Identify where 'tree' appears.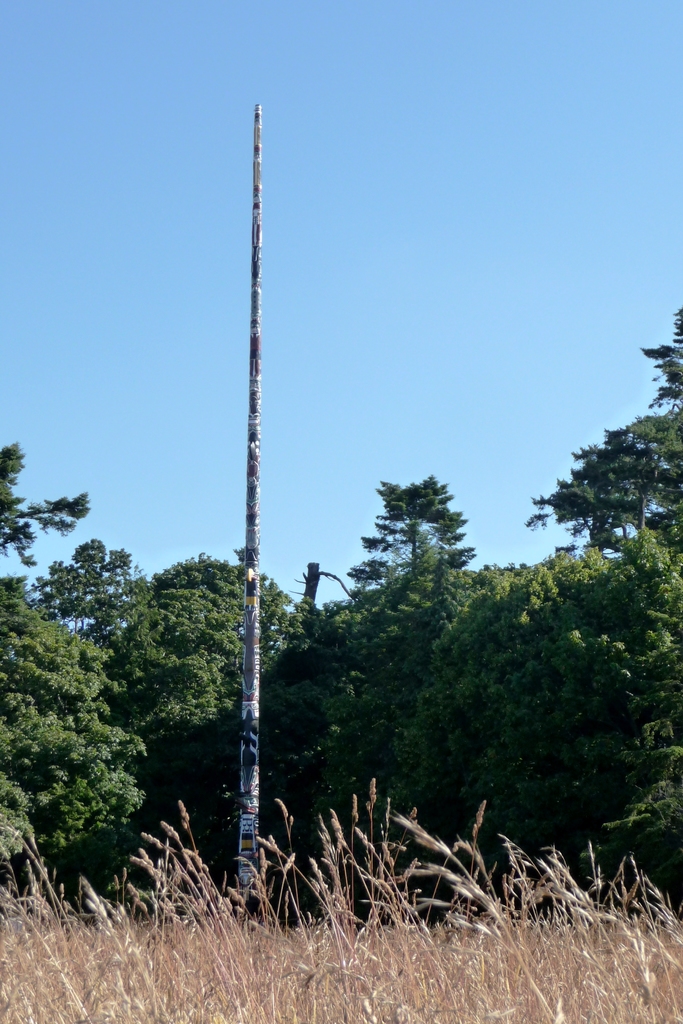
Appears at pyautogui.locateOnScreen(120, 556, 309, 830).
